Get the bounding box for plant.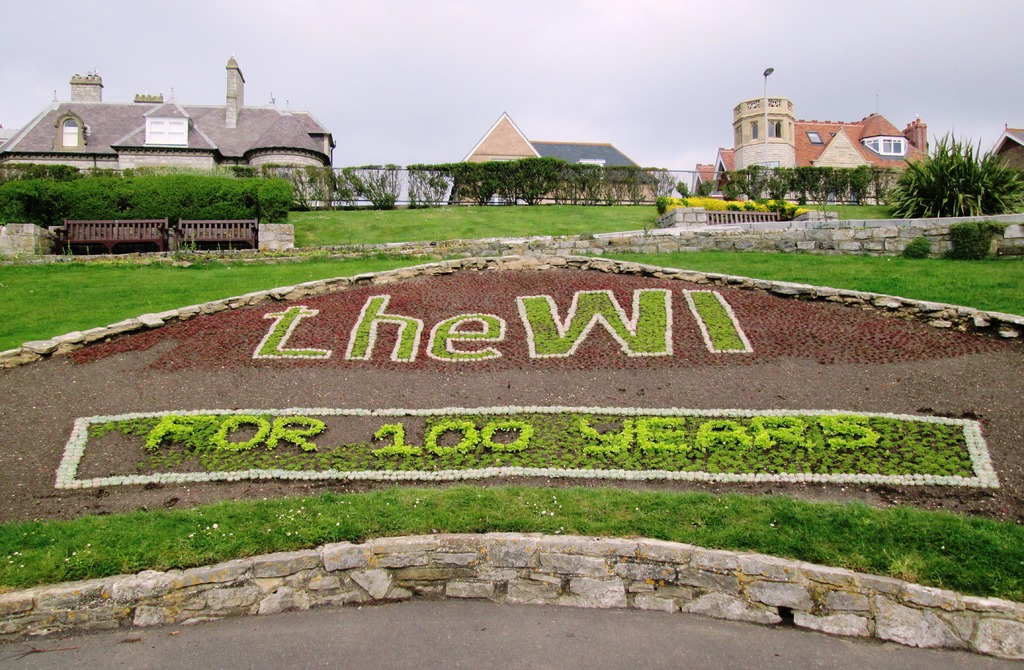
[656,190,803,213].
